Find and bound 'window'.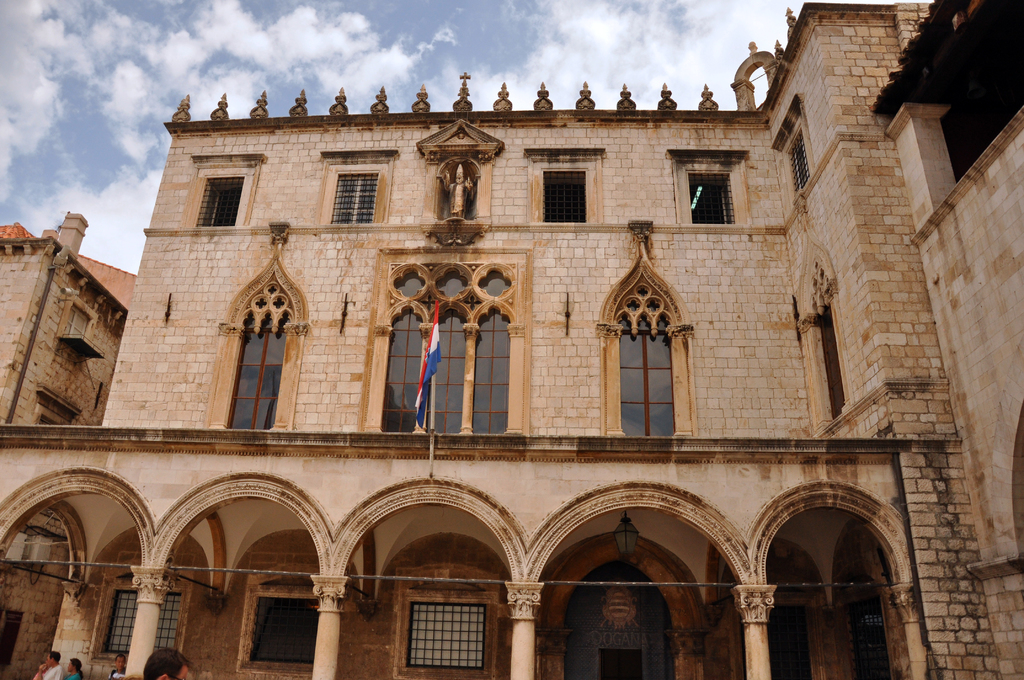
Bound: bbox=[333, 175, 383, 230].
